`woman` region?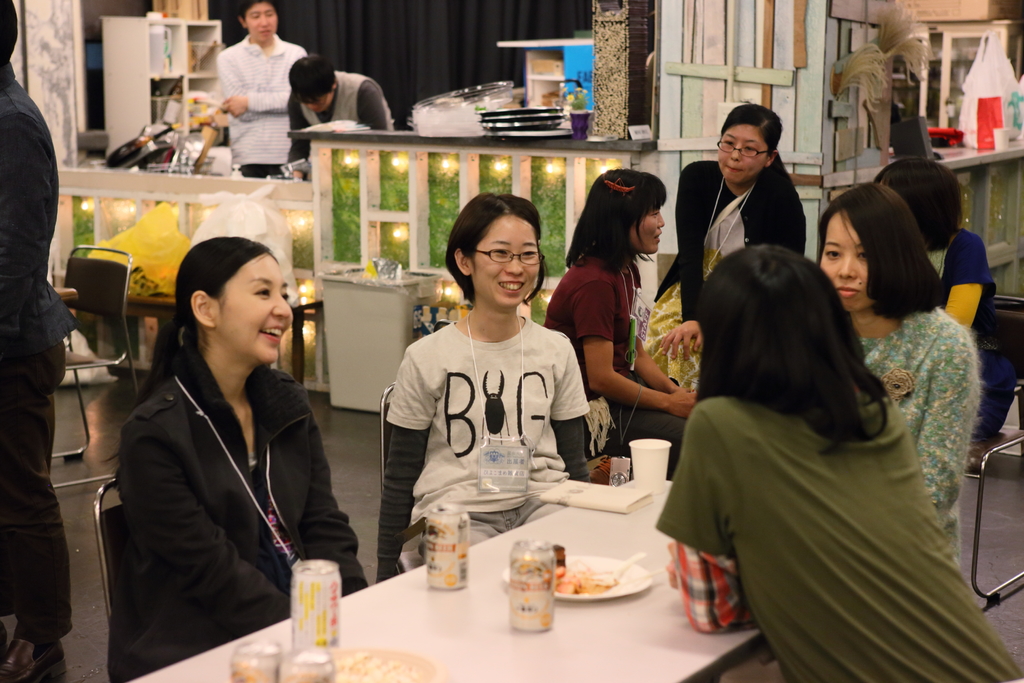
box(876, 154, 1022, 466)
